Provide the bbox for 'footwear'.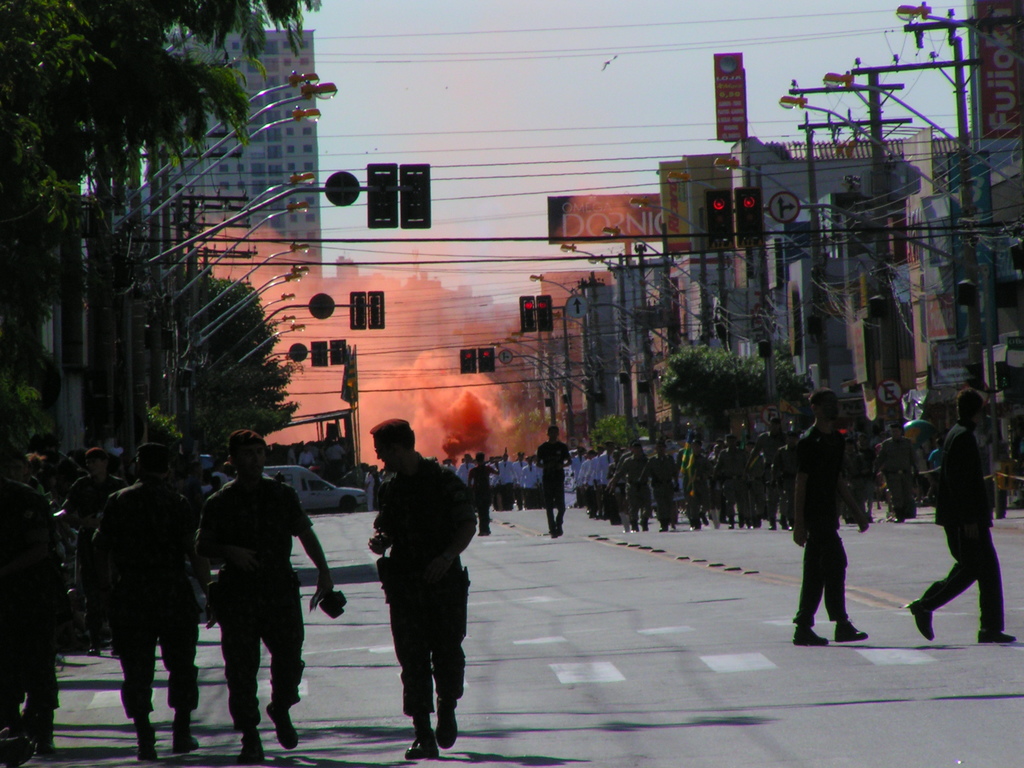
box=[793, 627, 826, 648].
